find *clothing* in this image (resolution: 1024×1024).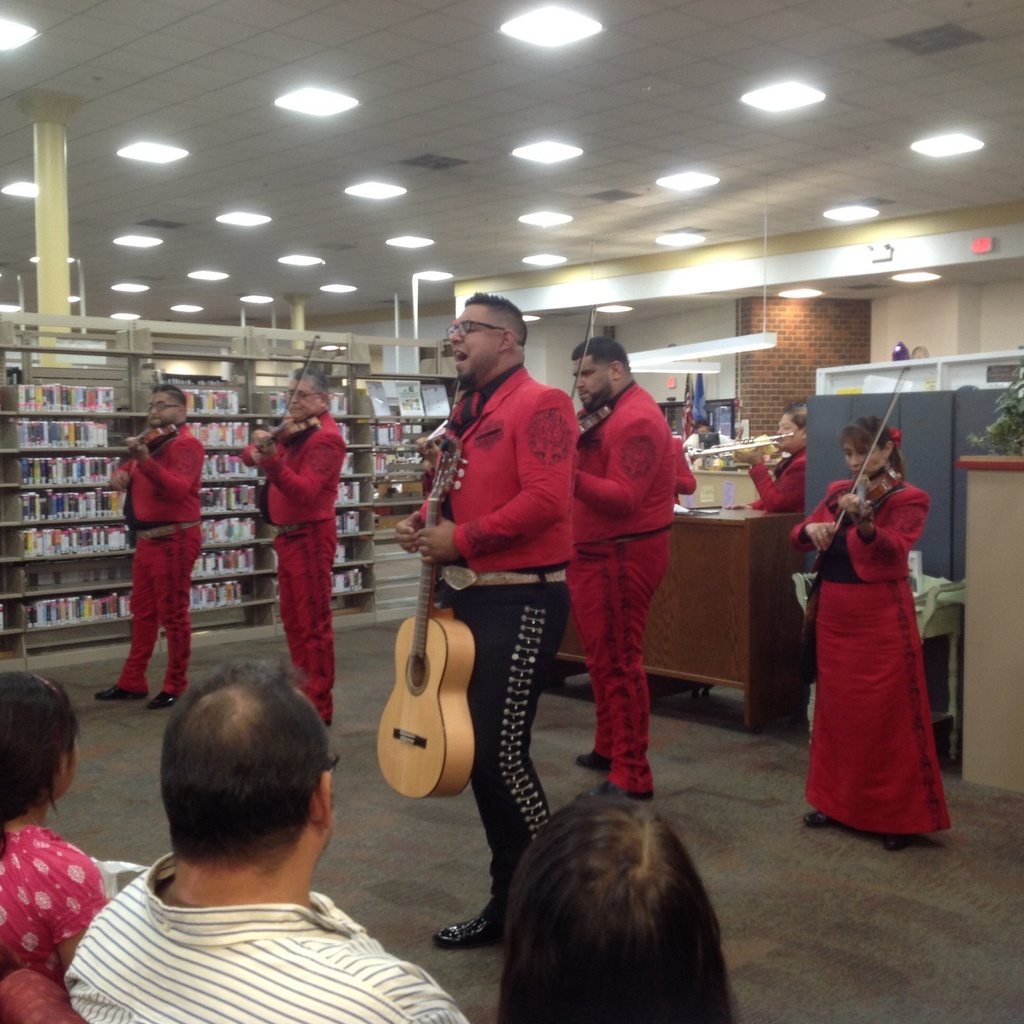
left=737, top=430, right=804, bottom=506.
